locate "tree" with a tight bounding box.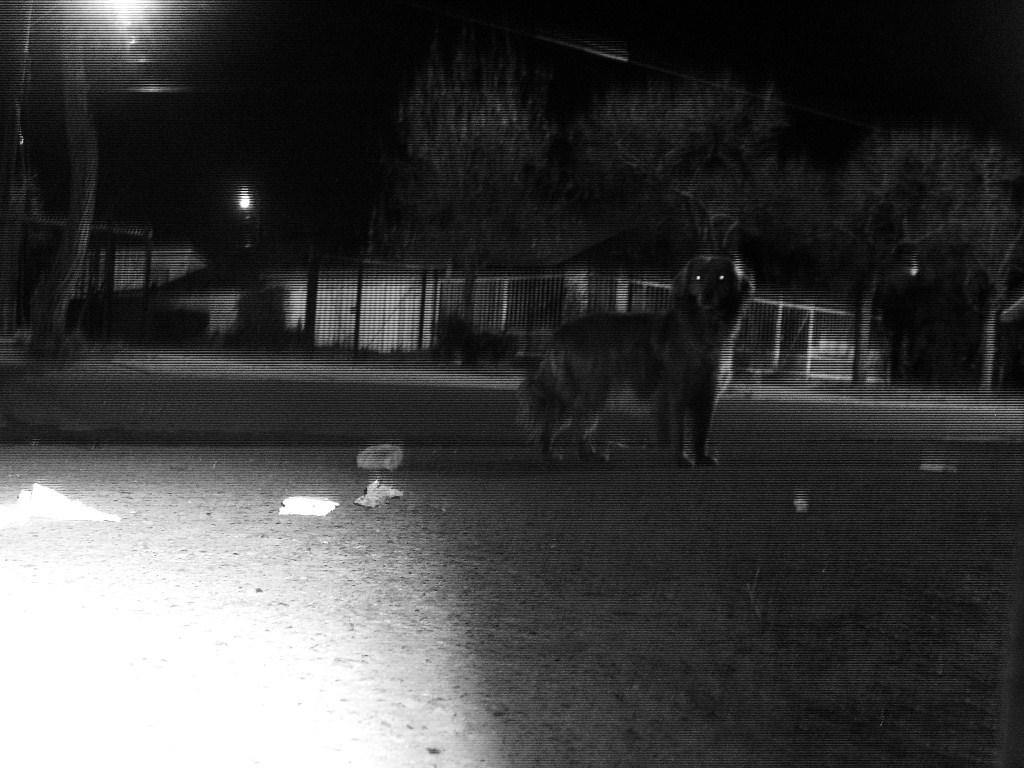
[x1=827, y1=131, x2=1023, y2=394].
